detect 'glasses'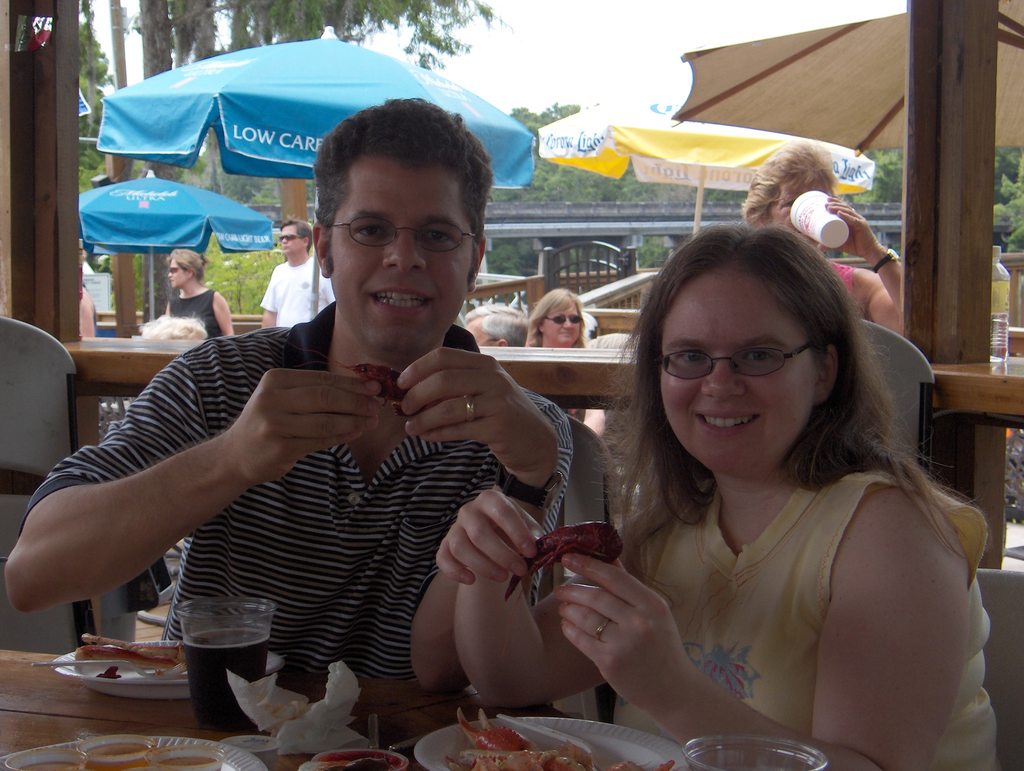
[left=636, top=339, right=825, bottom=376]
